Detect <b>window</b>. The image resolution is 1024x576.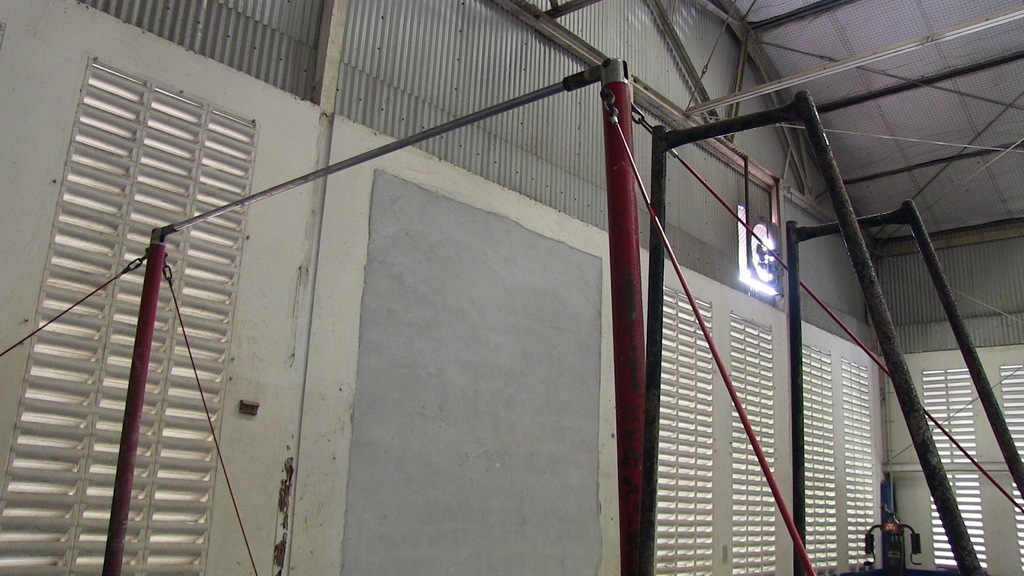
<region>729, 312, 776, 575</region>.
